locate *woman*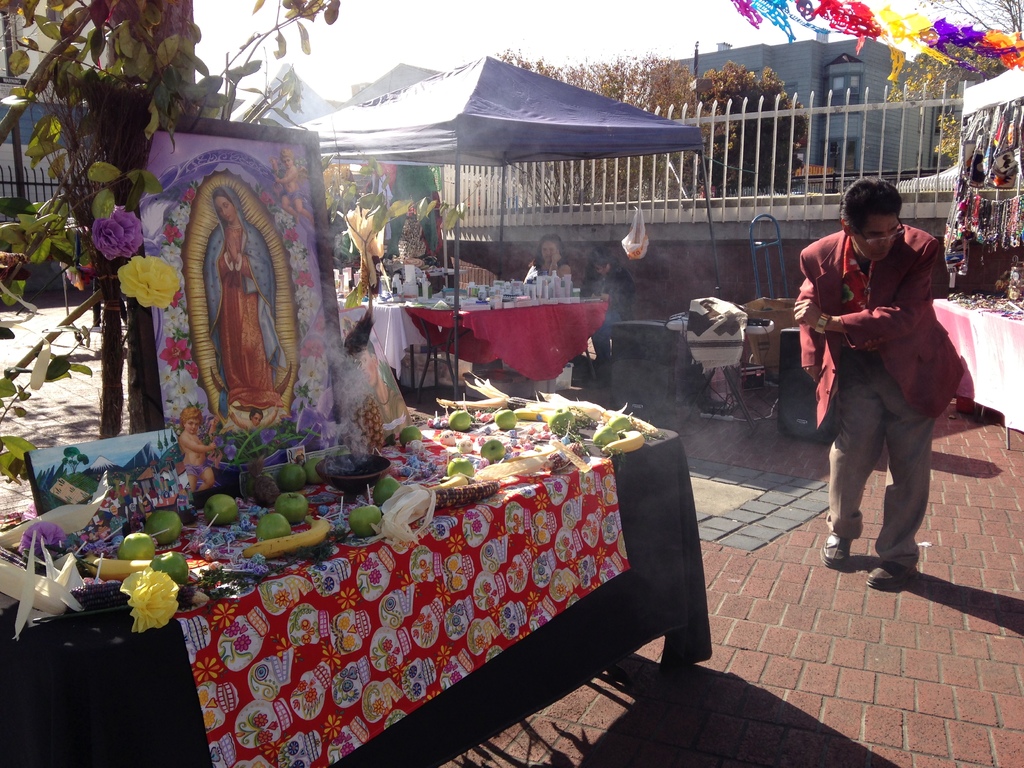
575:246:632:387
